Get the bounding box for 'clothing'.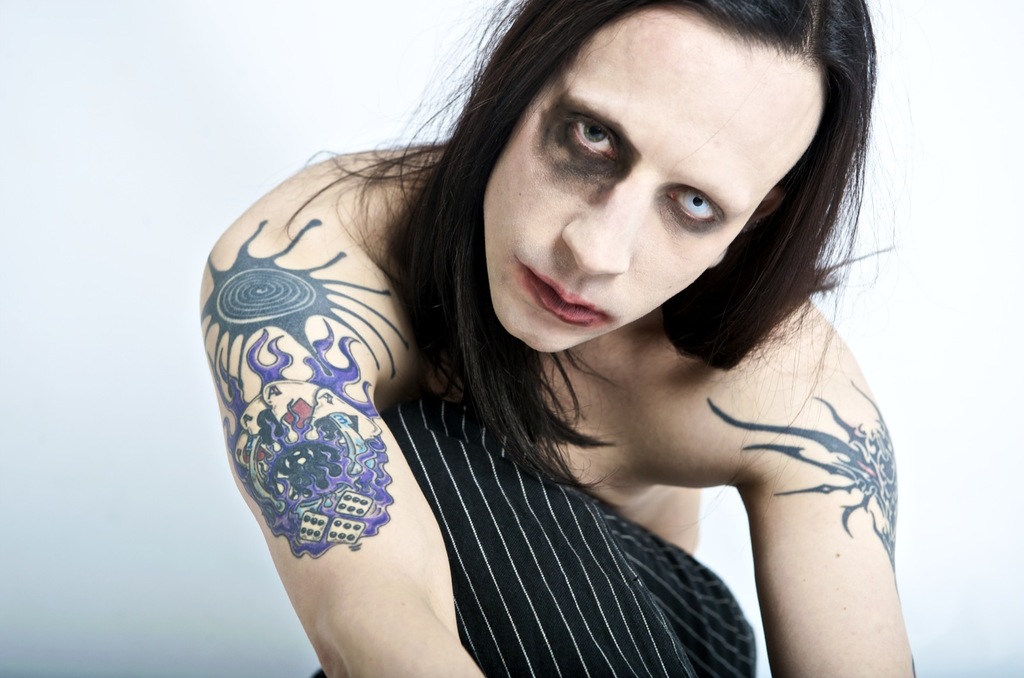
[314,401,756,677].
